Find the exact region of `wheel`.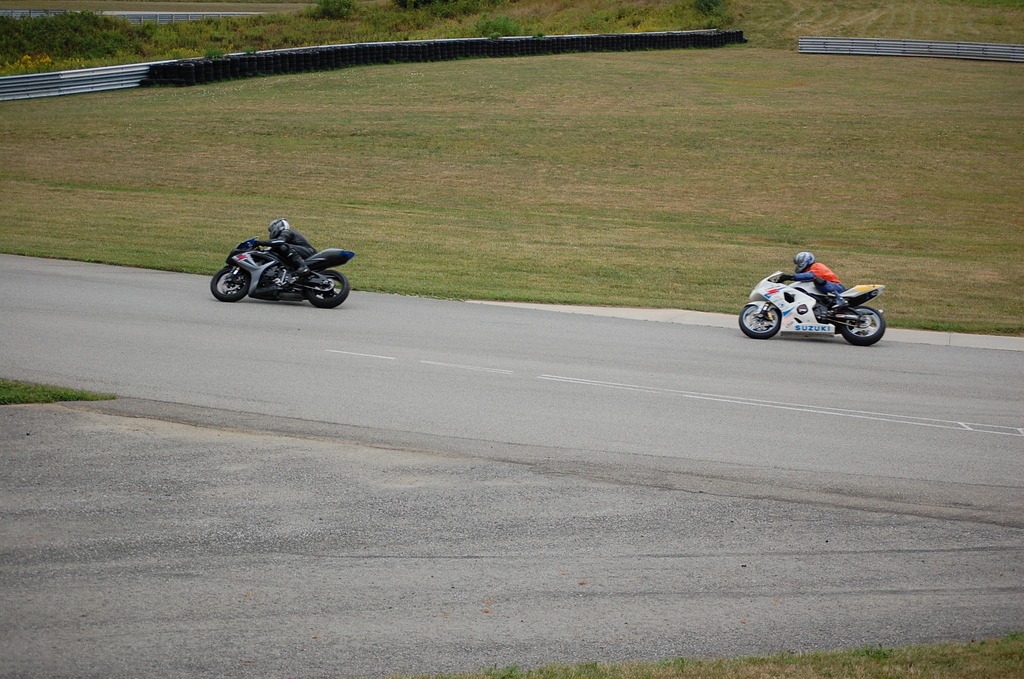
Exact region: {"x1": 840, "y1": 302, "x2": 884, "y2": 345}.
